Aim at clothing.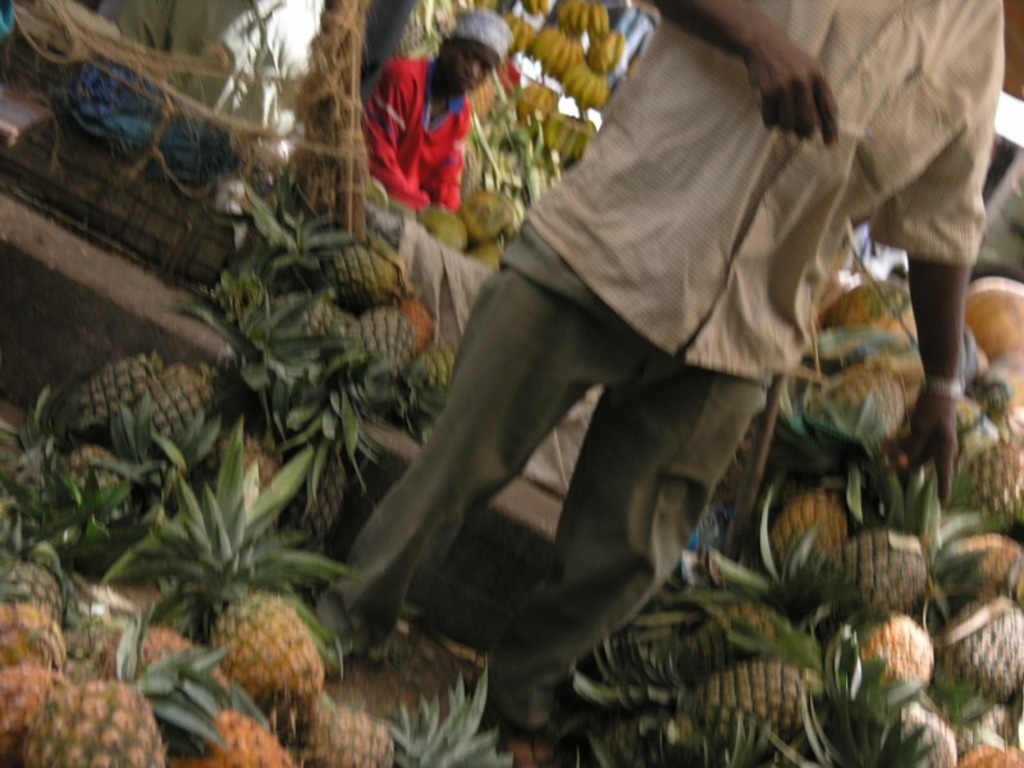
Aimed at left=315, top=218, right=765, bottom=733.
